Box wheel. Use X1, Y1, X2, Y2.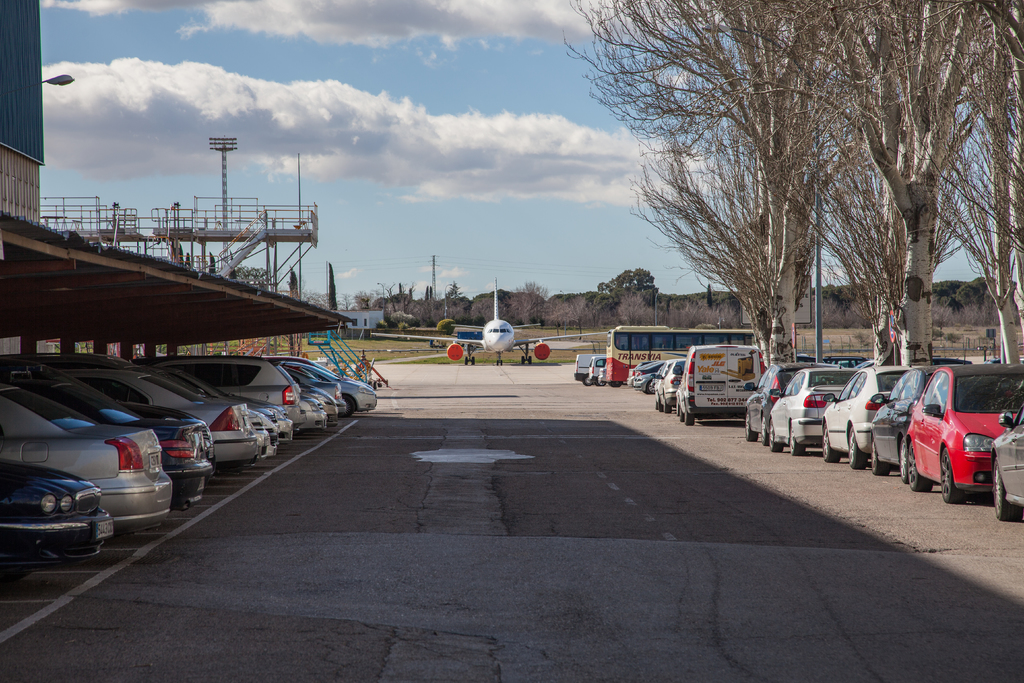
465, 350, 470, 366.
